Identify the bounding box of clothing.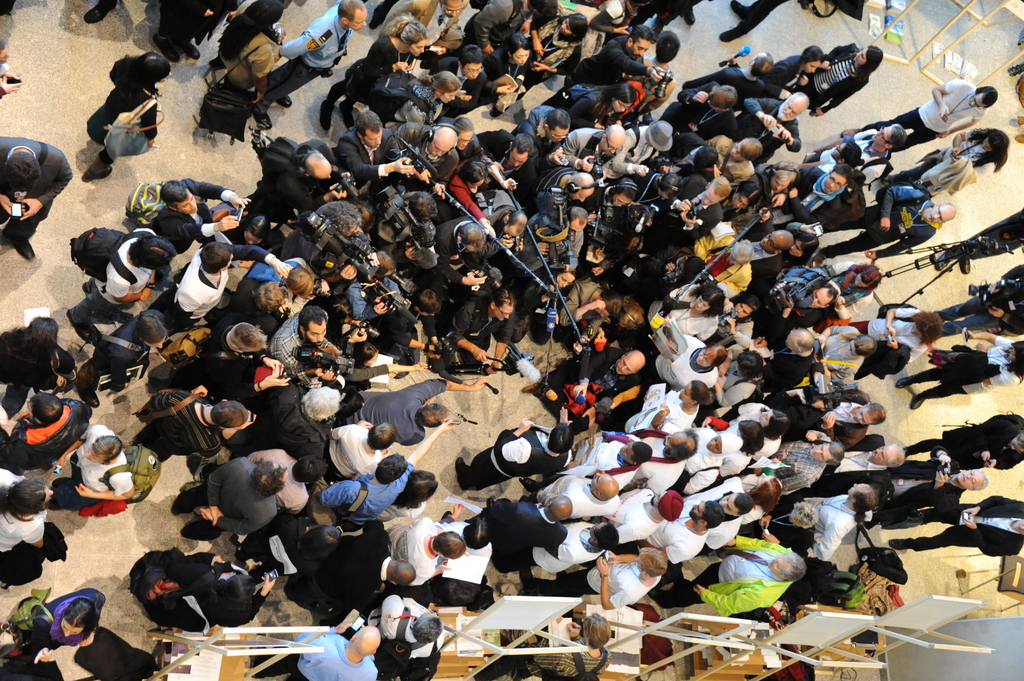
bbox=[534, 524, 602, 582].
